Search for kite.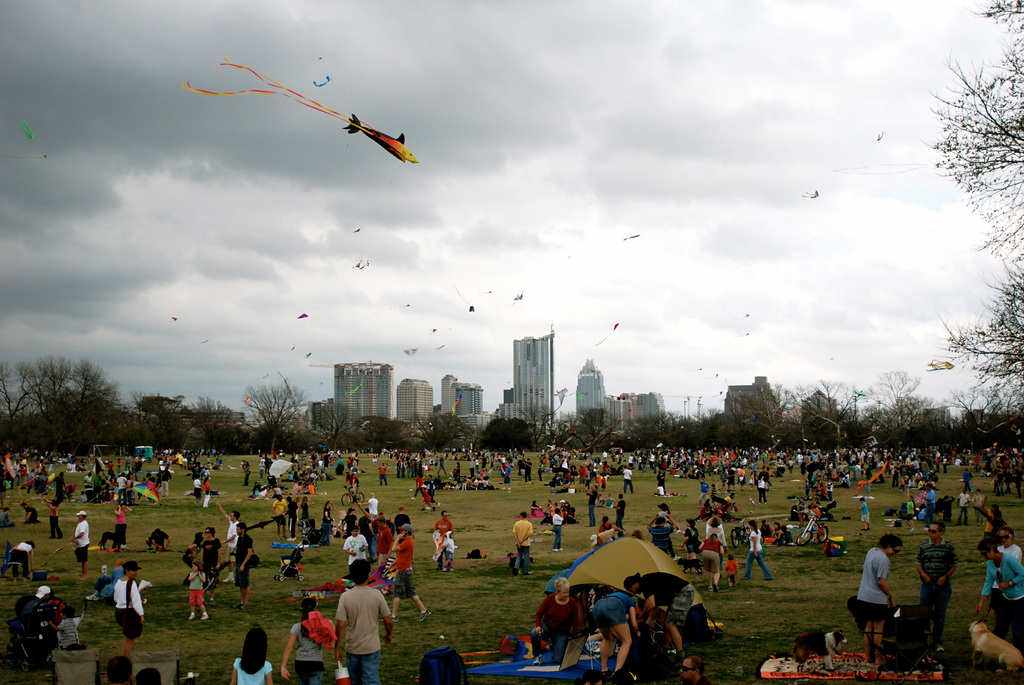
Found at <region>178, 52, 422, 163</region>.
